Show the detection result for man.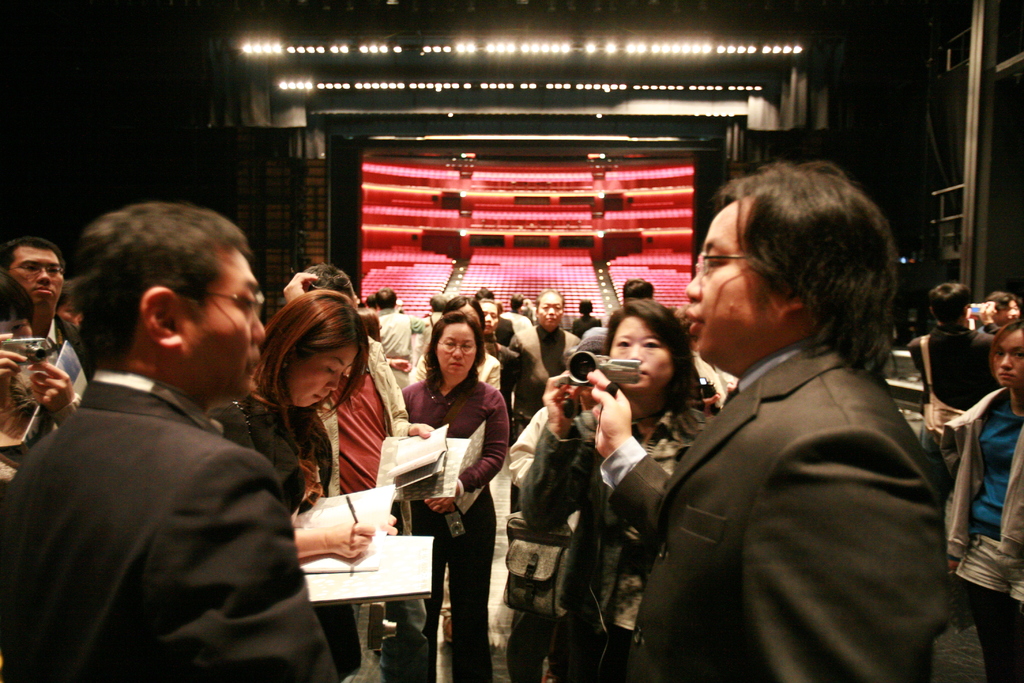
<box>0,233,89,425</box>.
